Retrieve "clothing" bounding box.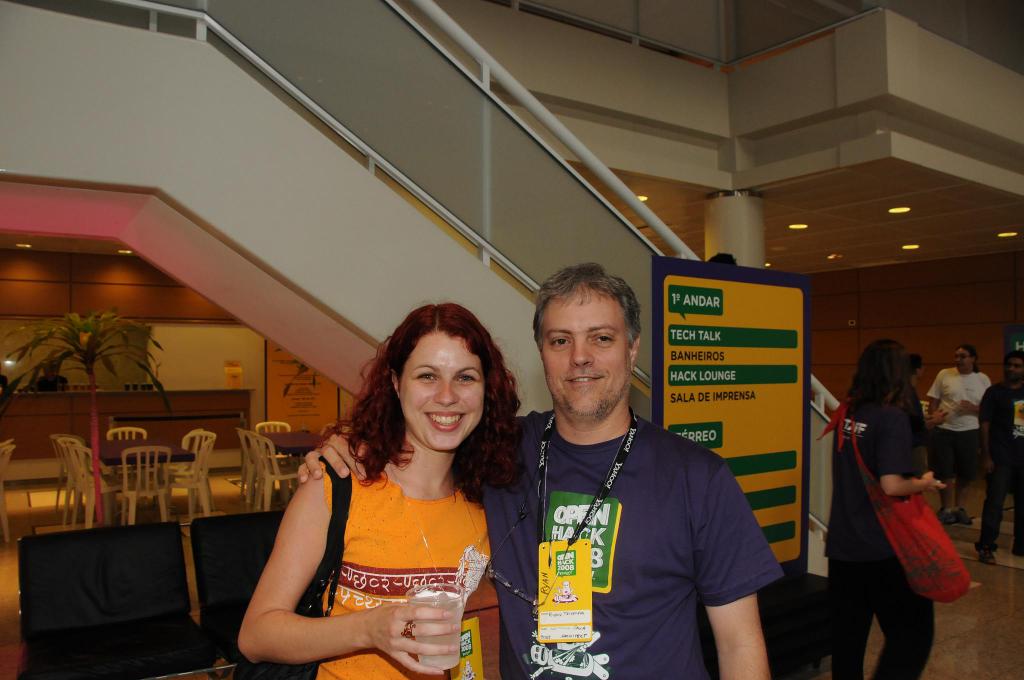
Bounding box: (977, 382, 1023, 544).
